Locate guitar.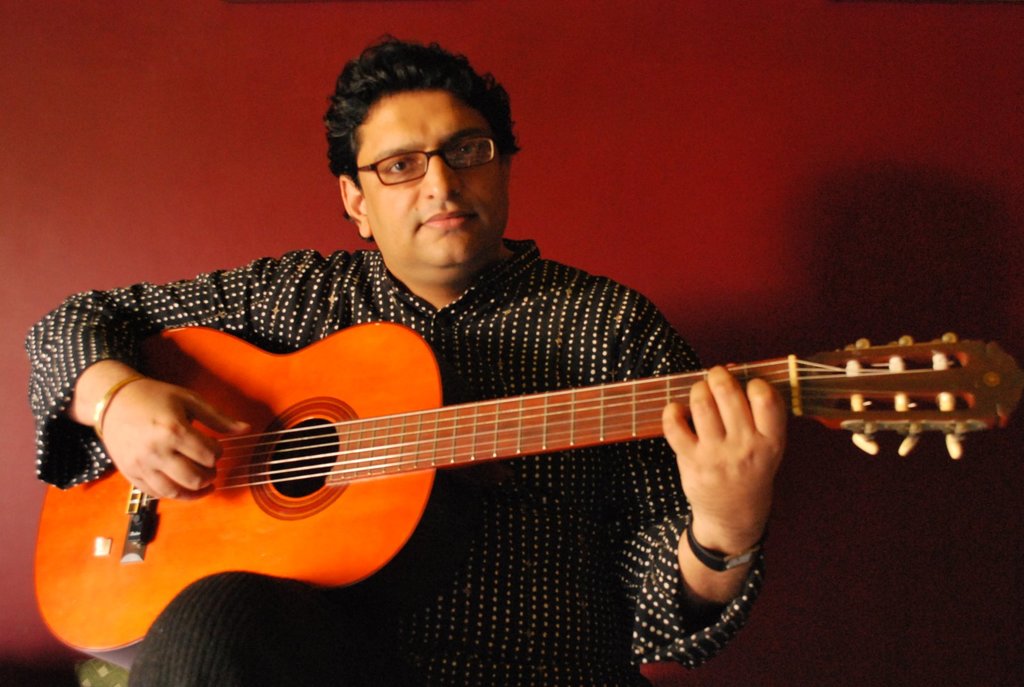
Bounding box: rect(28, 327, 1022, 670).
